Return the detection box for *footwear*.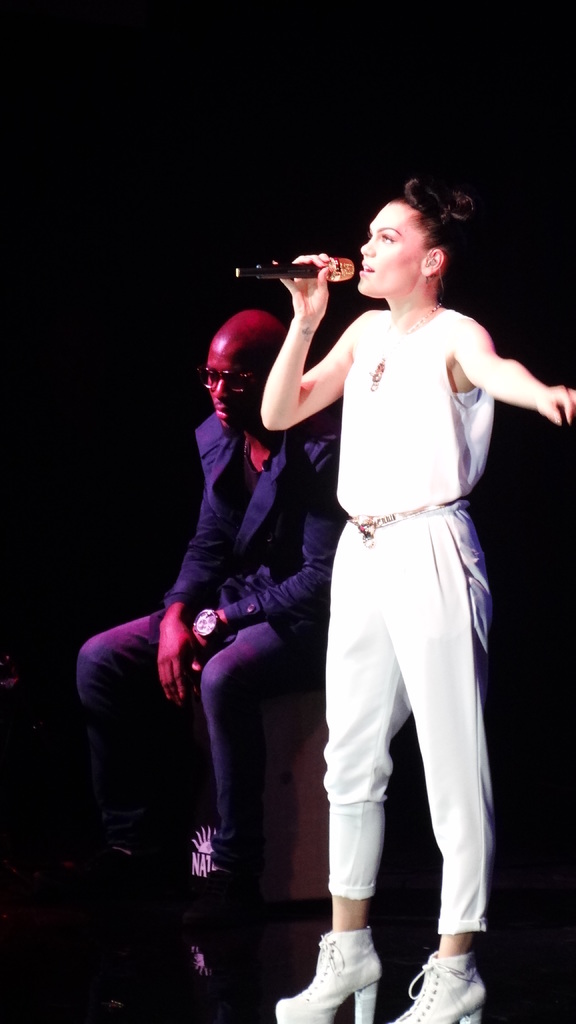
280:928:392:1018.
